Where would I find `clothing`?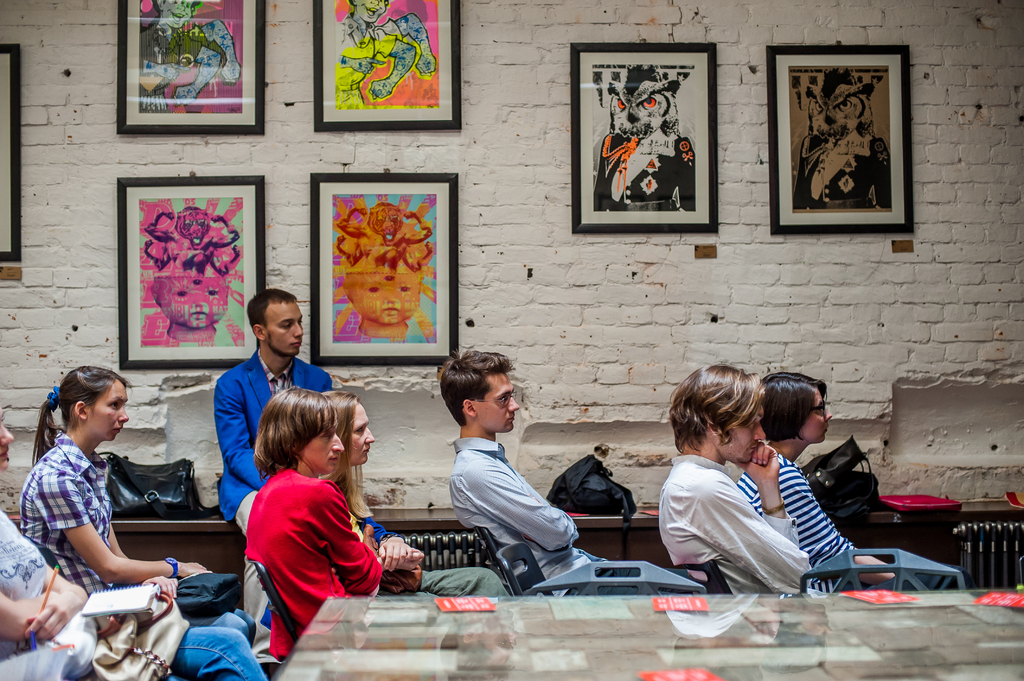
At bbox=(590, 129, 691, 211).
